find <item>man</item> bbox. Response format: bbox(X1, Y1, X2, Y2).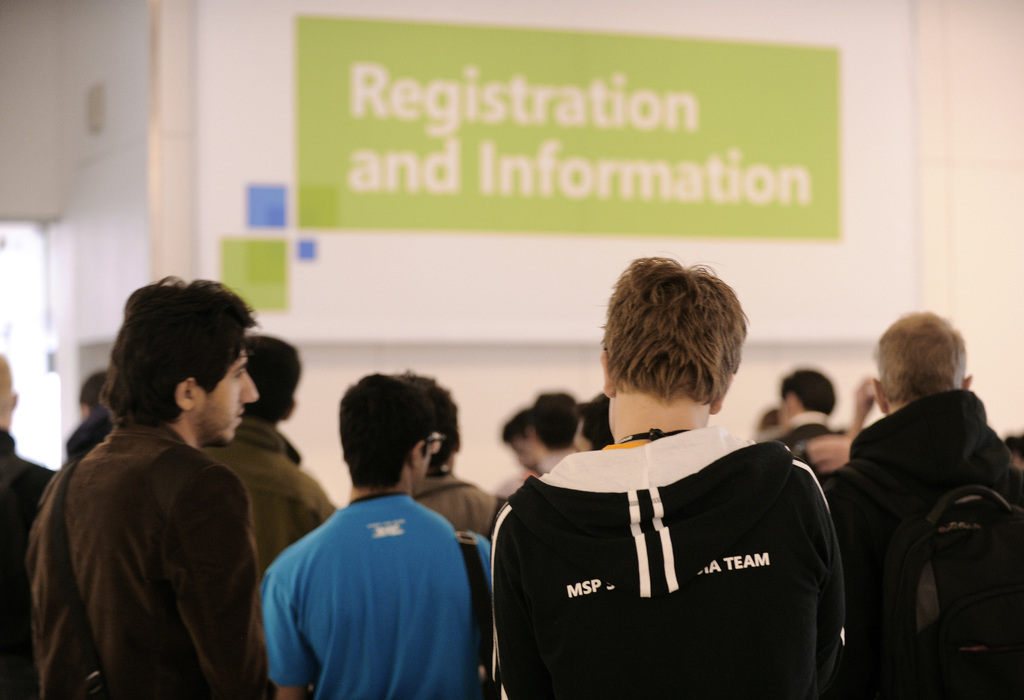
bbox(257, 371, 493, 699).
